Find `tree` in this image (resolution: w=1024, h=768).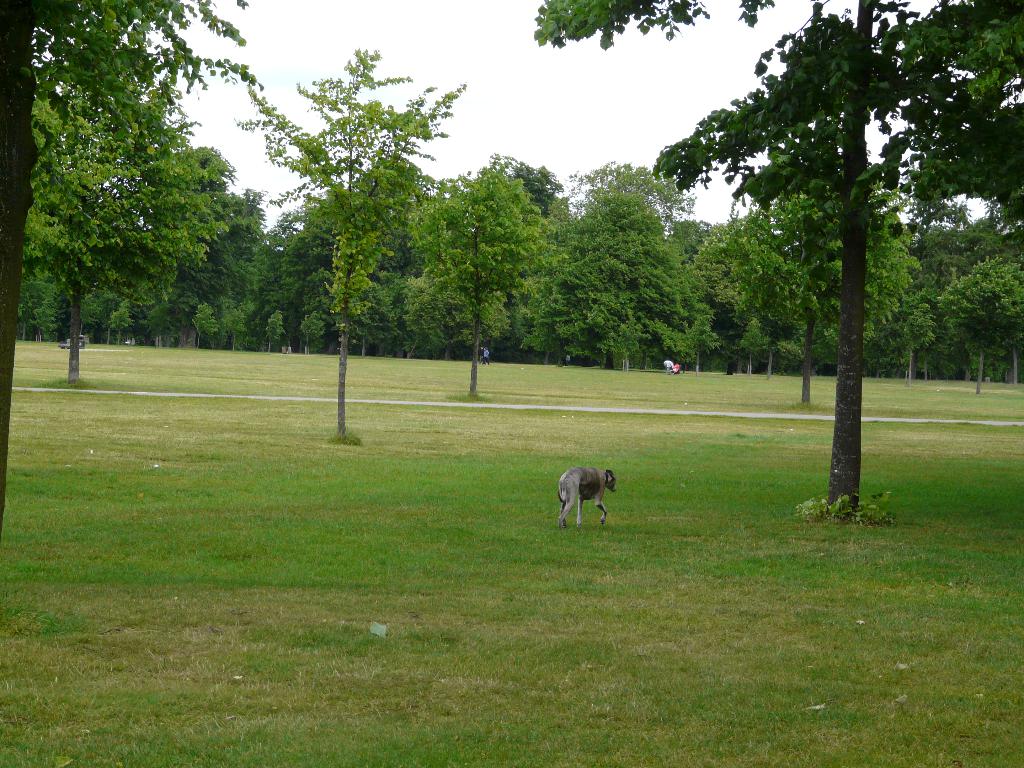
x1=397, y1=150, x2=551, y2=397.
